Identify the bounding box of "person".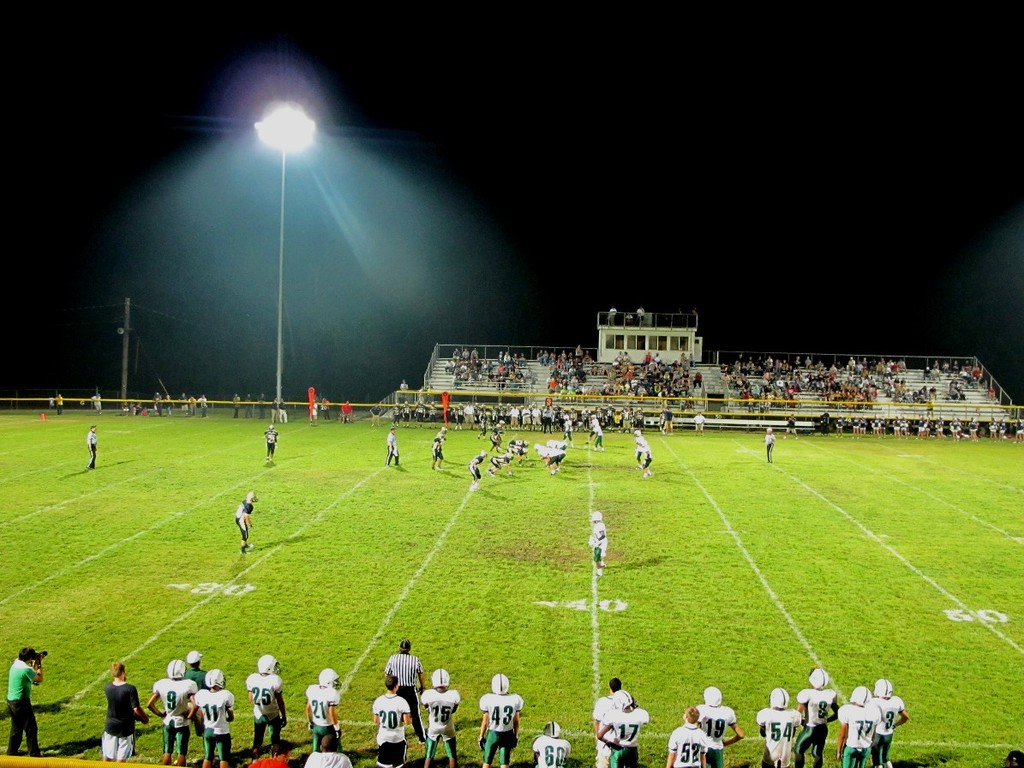
locate(368, 403, 387, 429).
